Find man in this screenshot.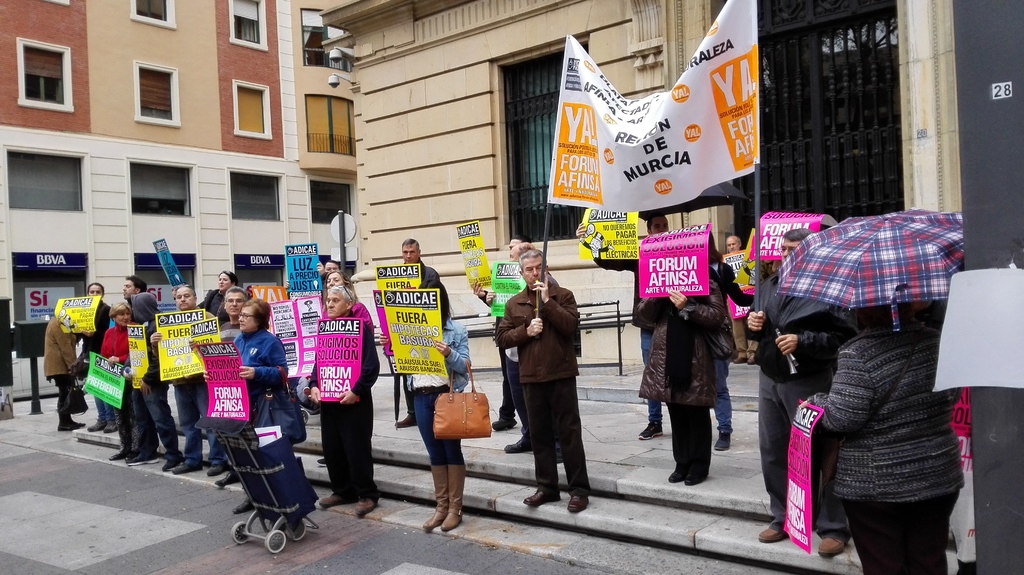
The bounding box for man is select_region(120, 277, 147, 324).
